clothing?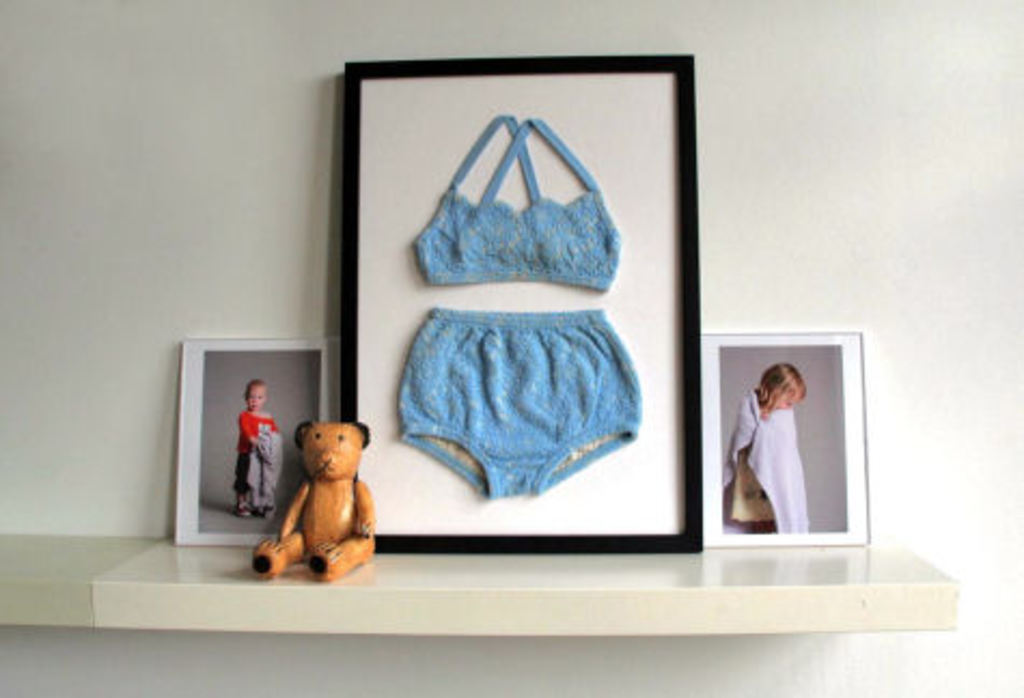
region(731, 368, 824, 536)
